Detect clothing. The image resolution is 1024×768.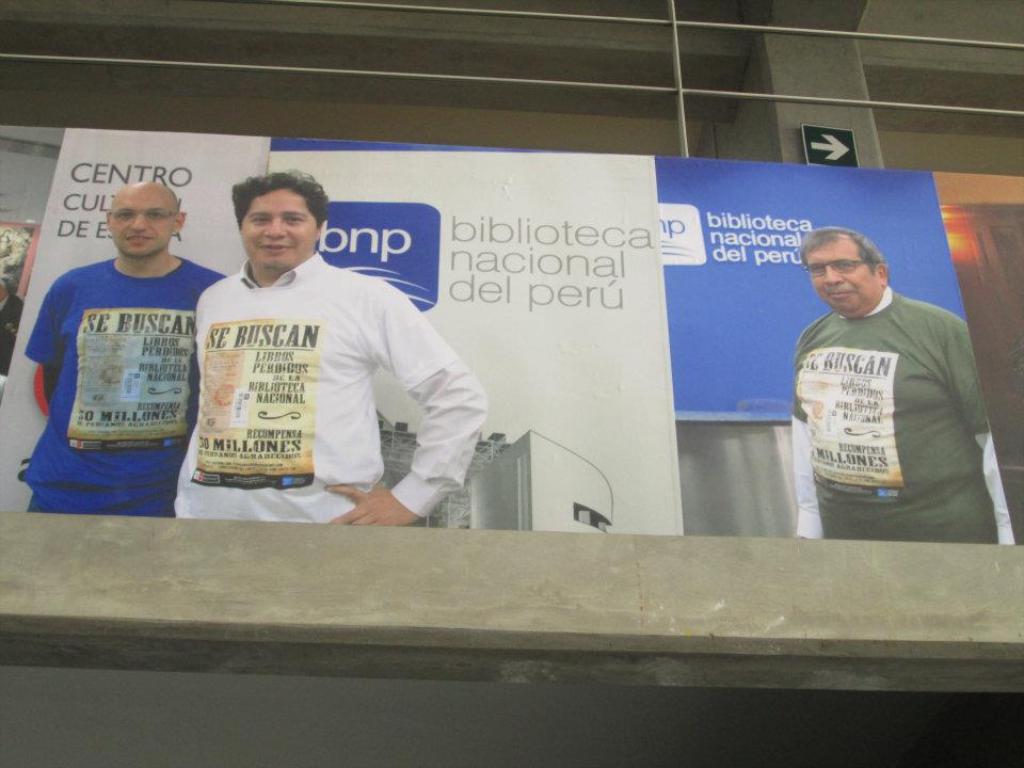
(x1=13, y1=251, x2=235, y2=515).
